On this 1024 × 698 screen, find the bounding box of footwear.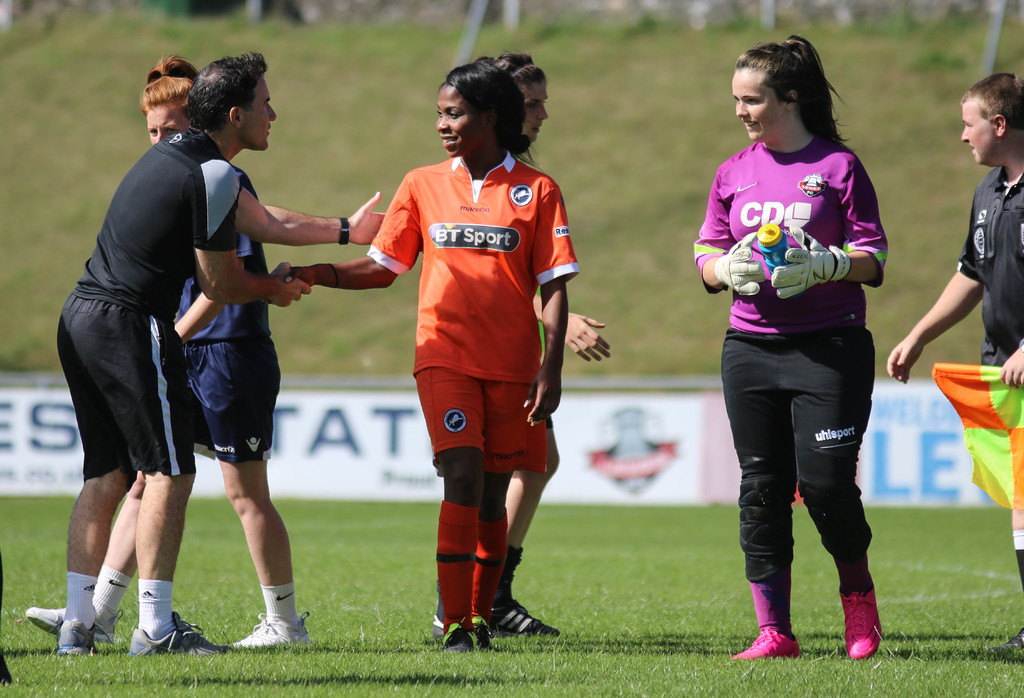
Bounding box: BBox(431, 612, 445, 637).
